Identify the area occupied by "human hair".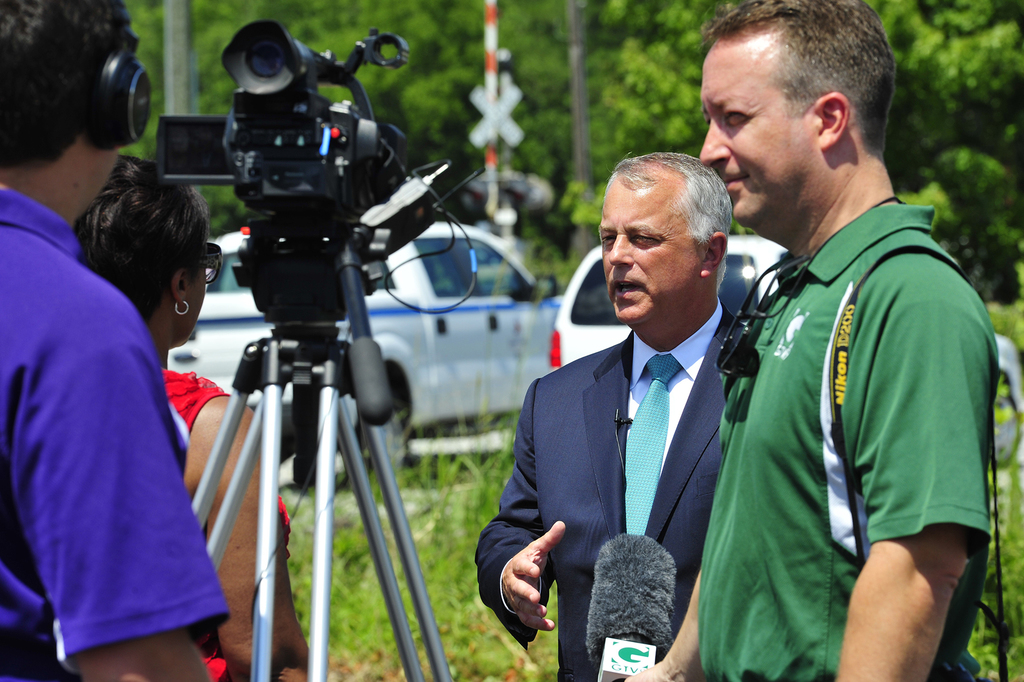
Area: (x1=0, y1=0, x2=129, y2=165).
